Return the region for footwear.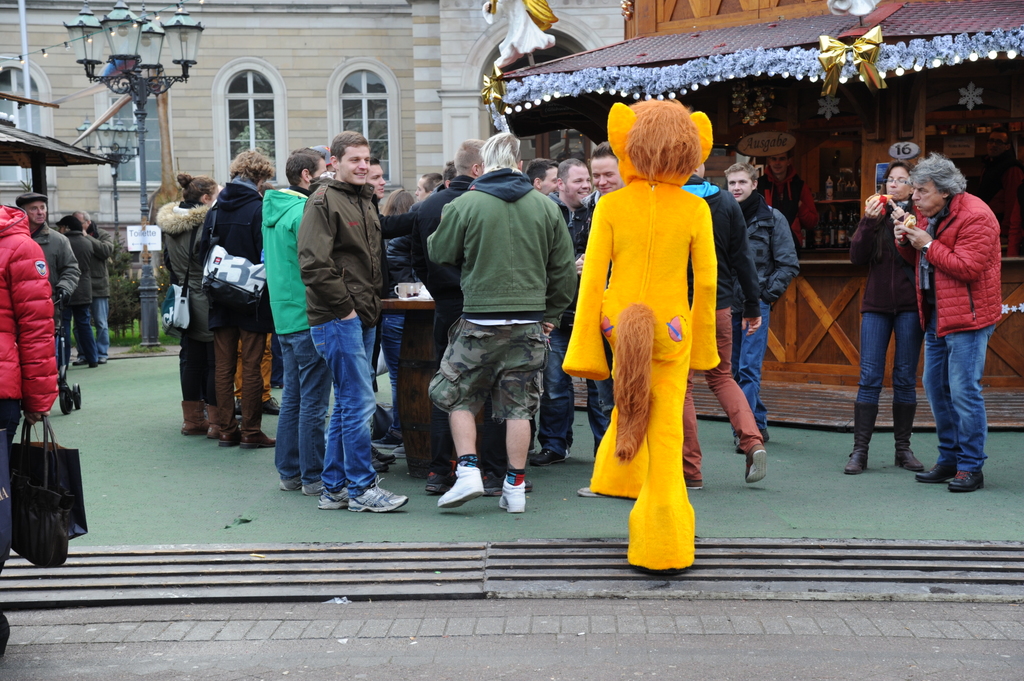
(left=299, top=479, right=330, bottom=494).
